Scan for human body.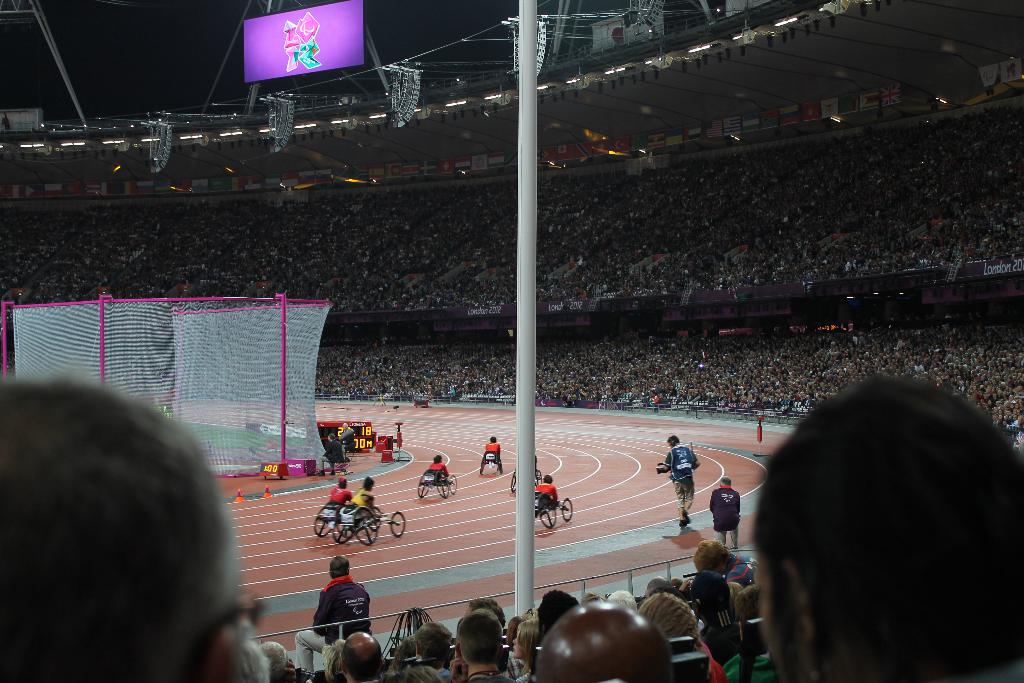
Scan result: region(697, 612, 763, 667).
